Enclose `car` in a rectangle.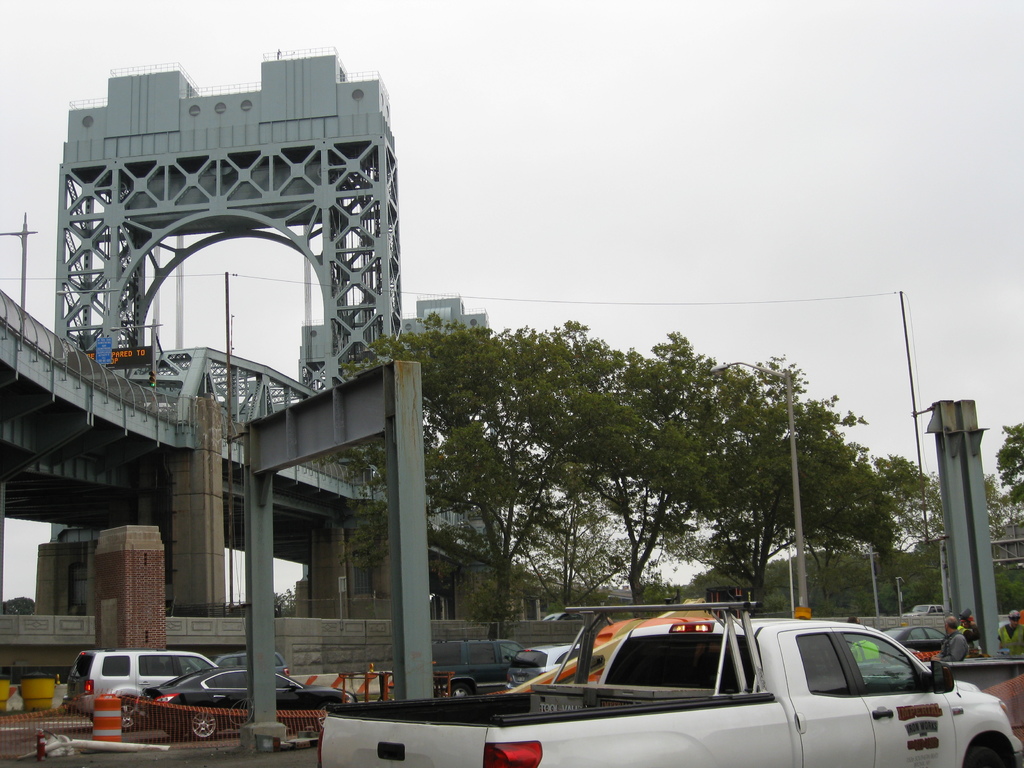
<region>64, 652, 227, 720</region>.
